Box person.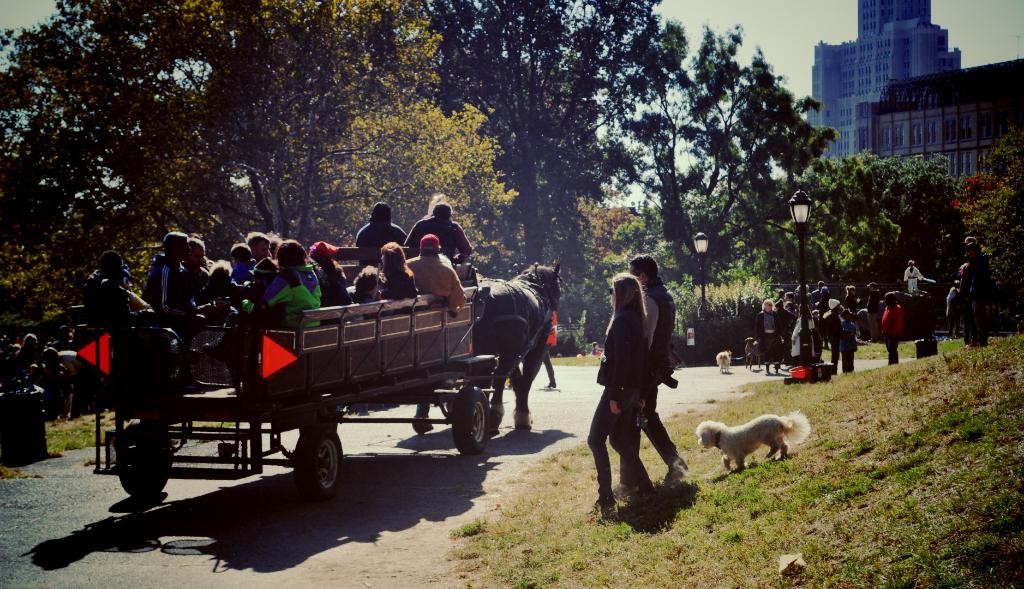
bbox=[376, 237, 412, 305].
